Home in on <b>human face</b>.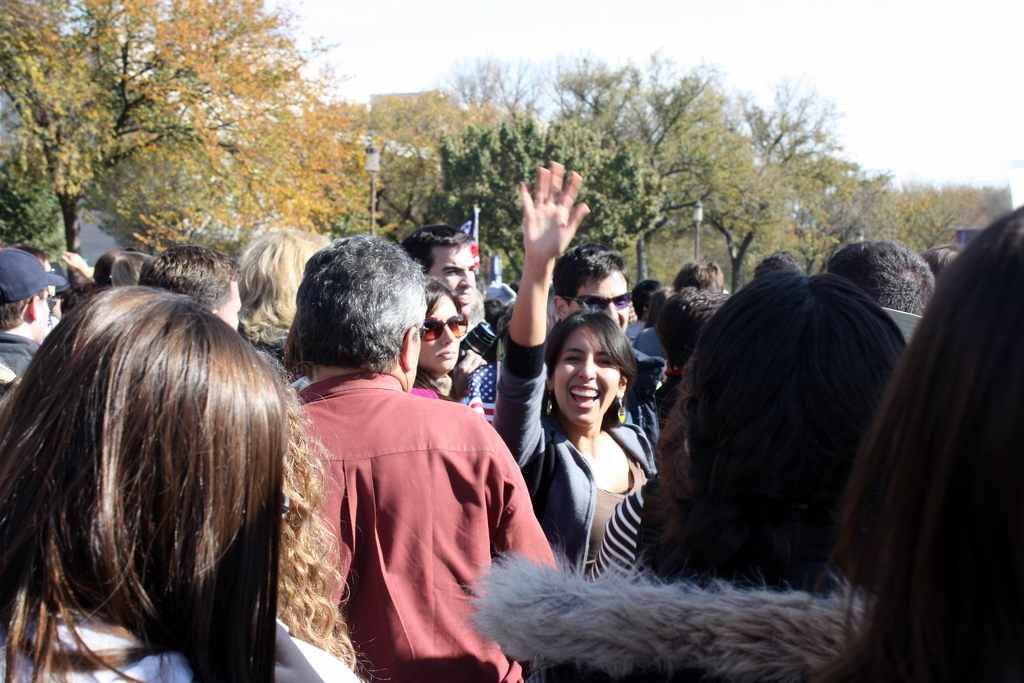
Homed in at 418,295,464,372.
